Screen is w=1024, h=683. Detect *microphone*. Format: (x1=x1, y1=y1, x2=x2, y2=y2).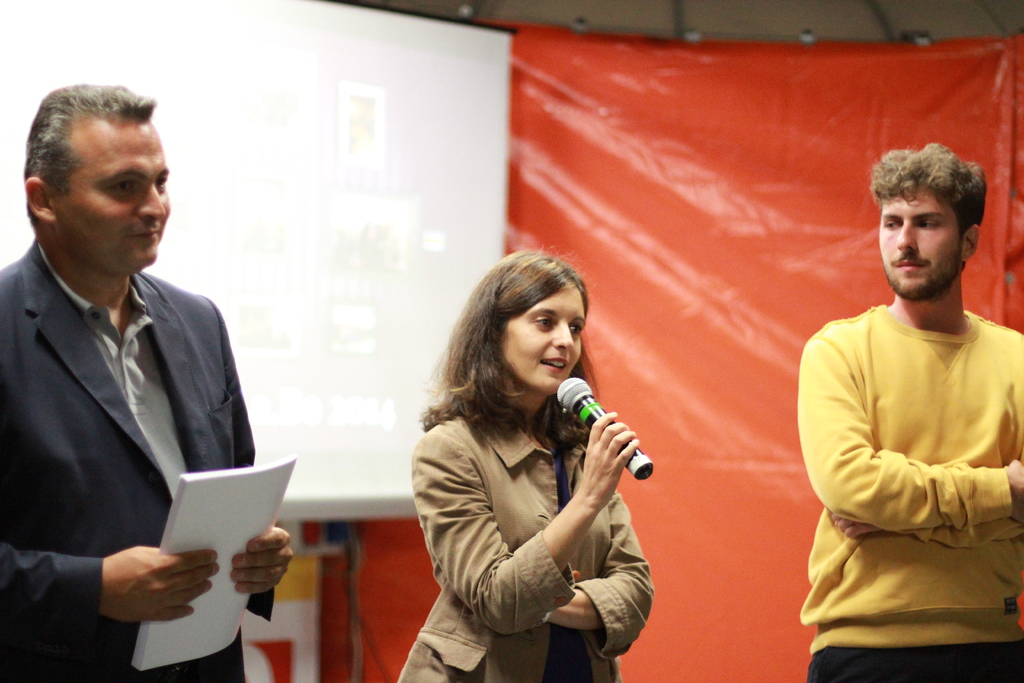
(x1=561, y1=382, x2=639, y2=479).
